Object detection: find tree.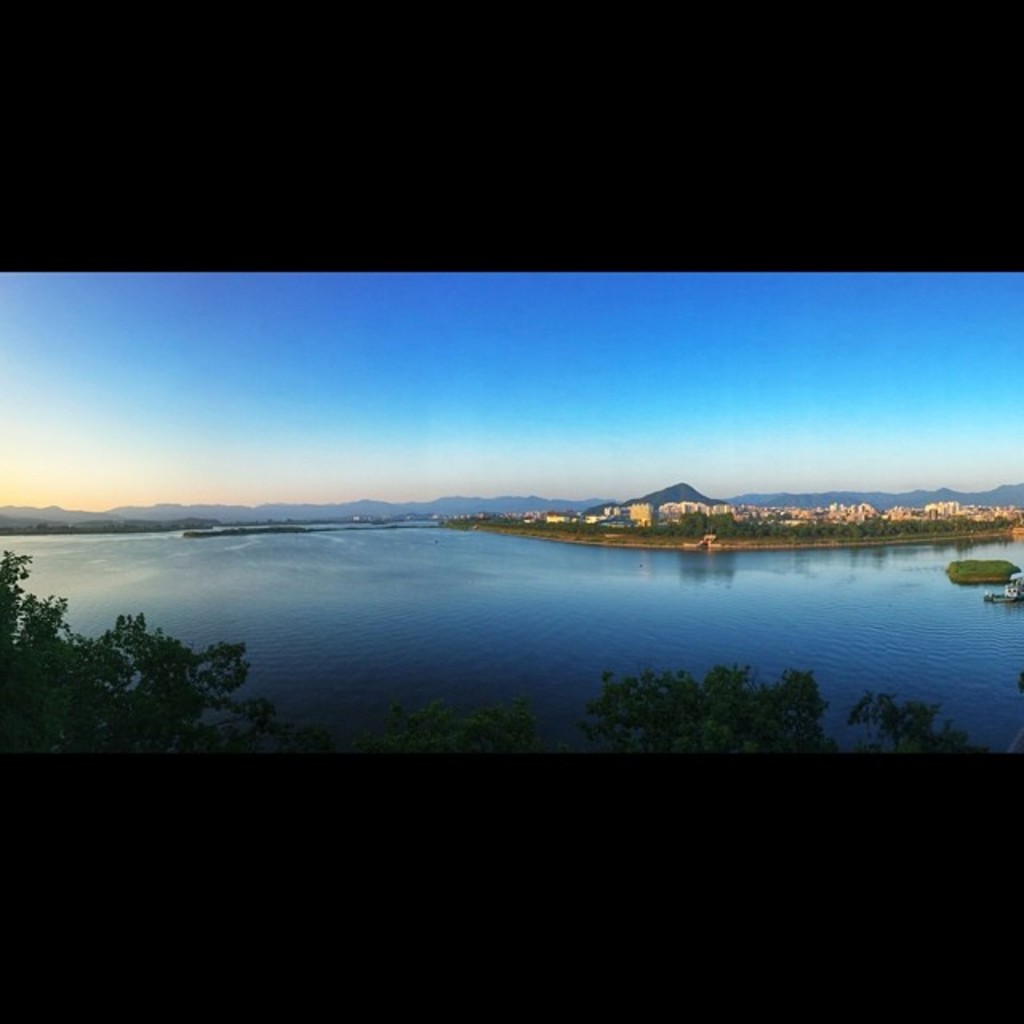
BBox(355, 696, 566, 757).
